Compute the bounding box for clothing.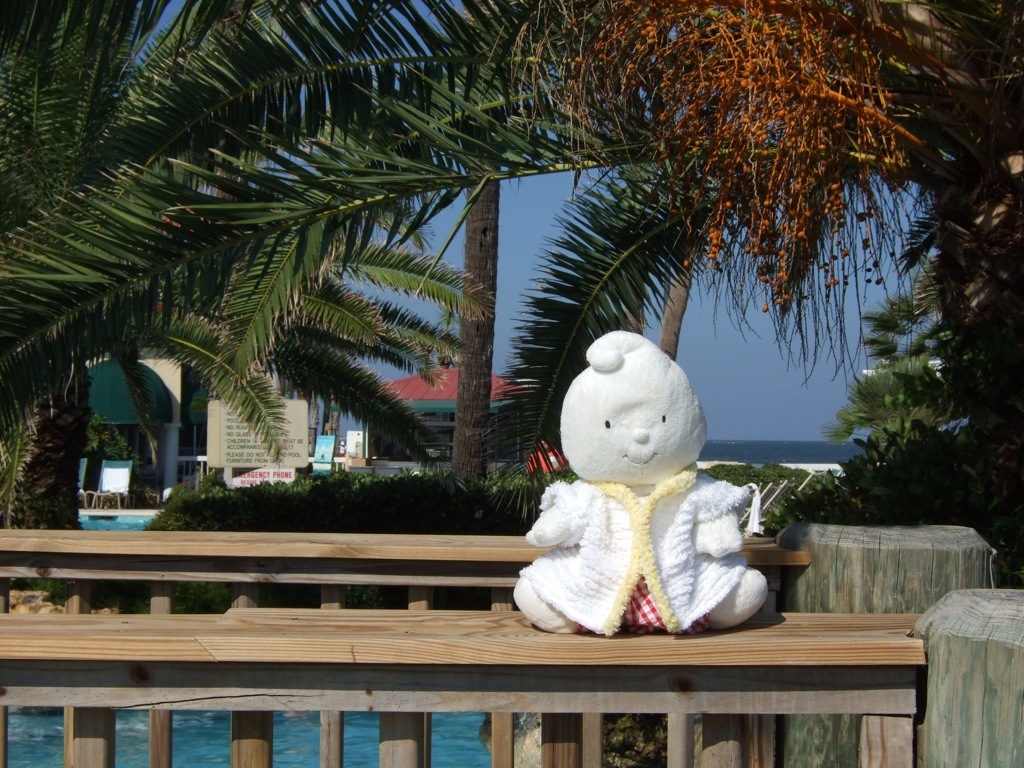
511 455 762 642.
